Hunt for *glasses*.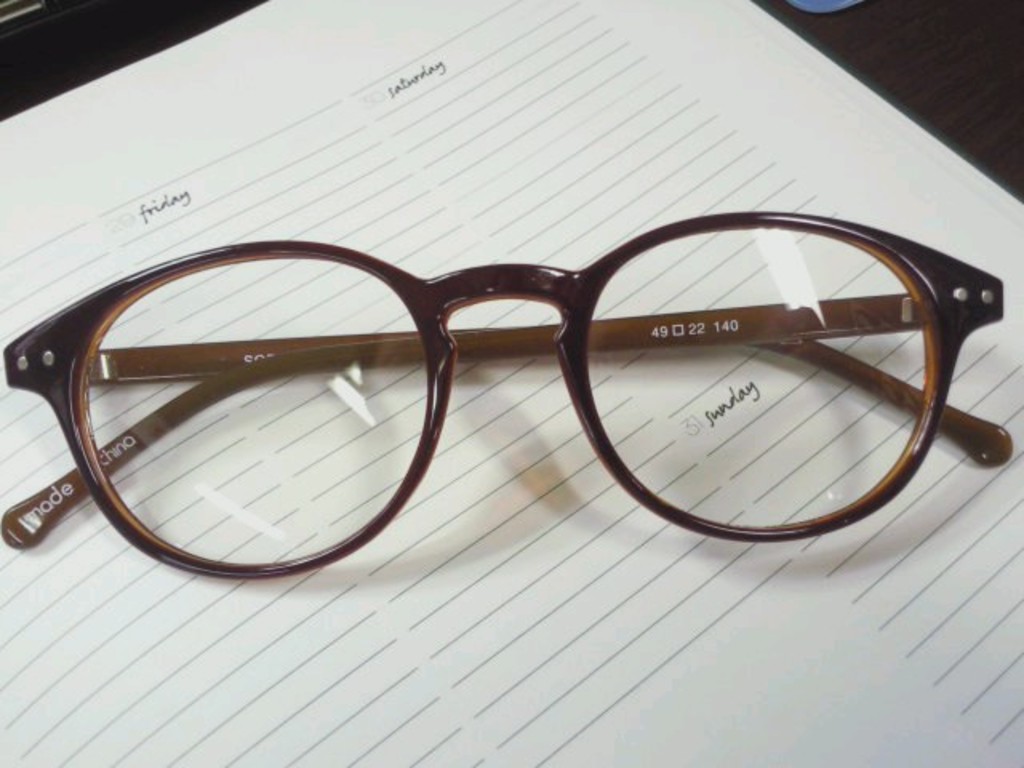
Hunted down at locate(0, 205, 1018, 582).
